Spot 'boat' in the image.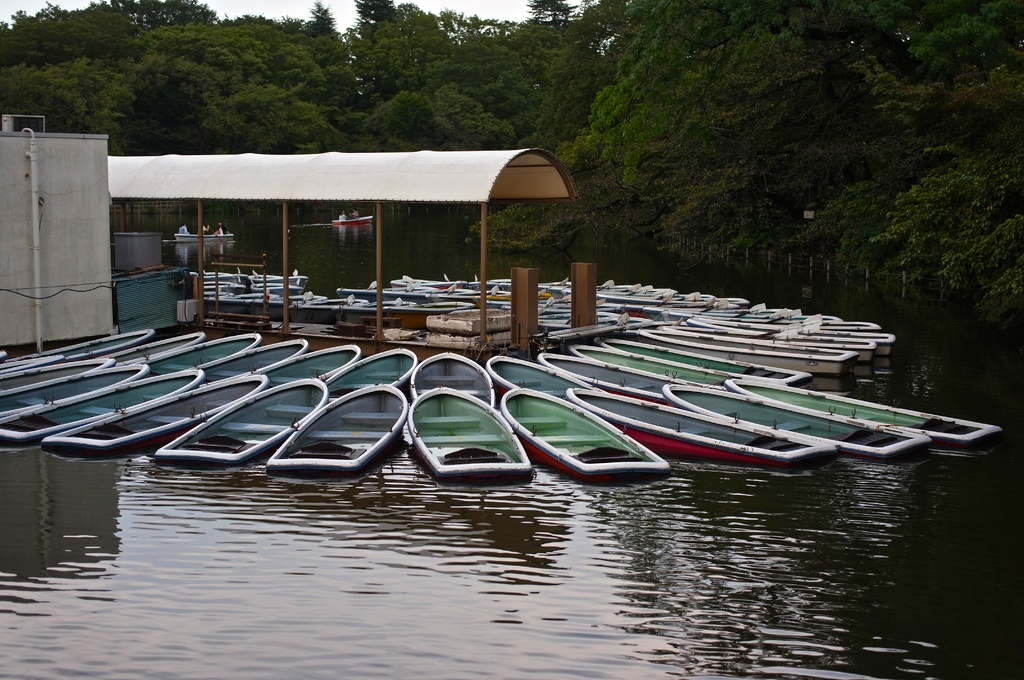
'boat' found at {"left": 0, "top": 365, "right": 197, "bottom": 445}.
